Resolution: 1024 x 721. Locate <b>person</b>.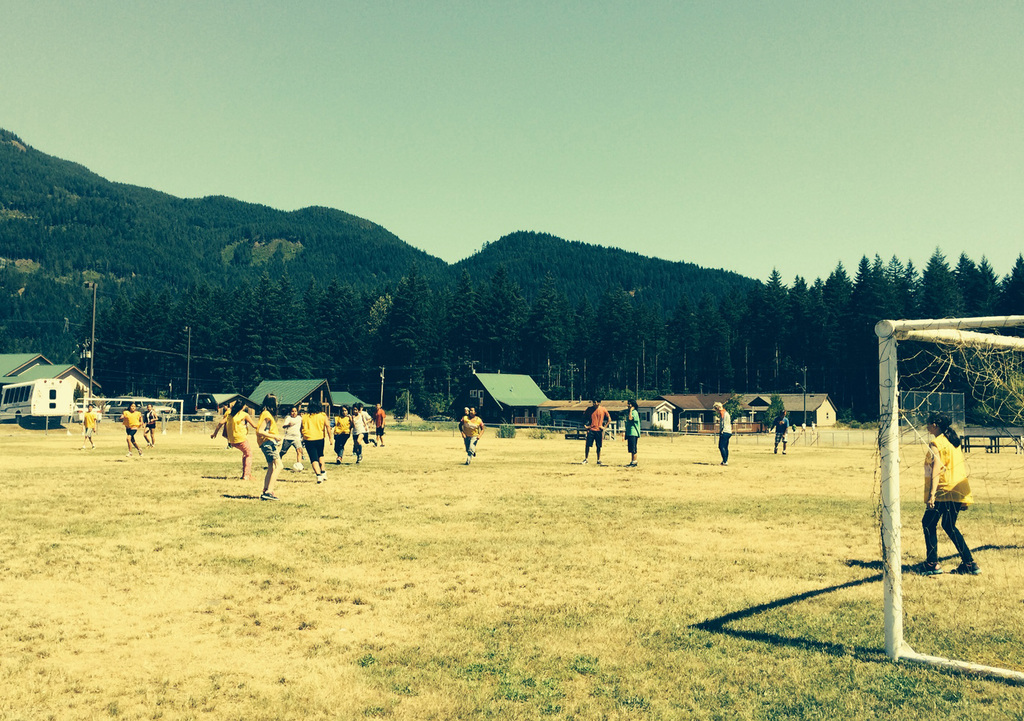
Rect(72, 397, 97, 449).
